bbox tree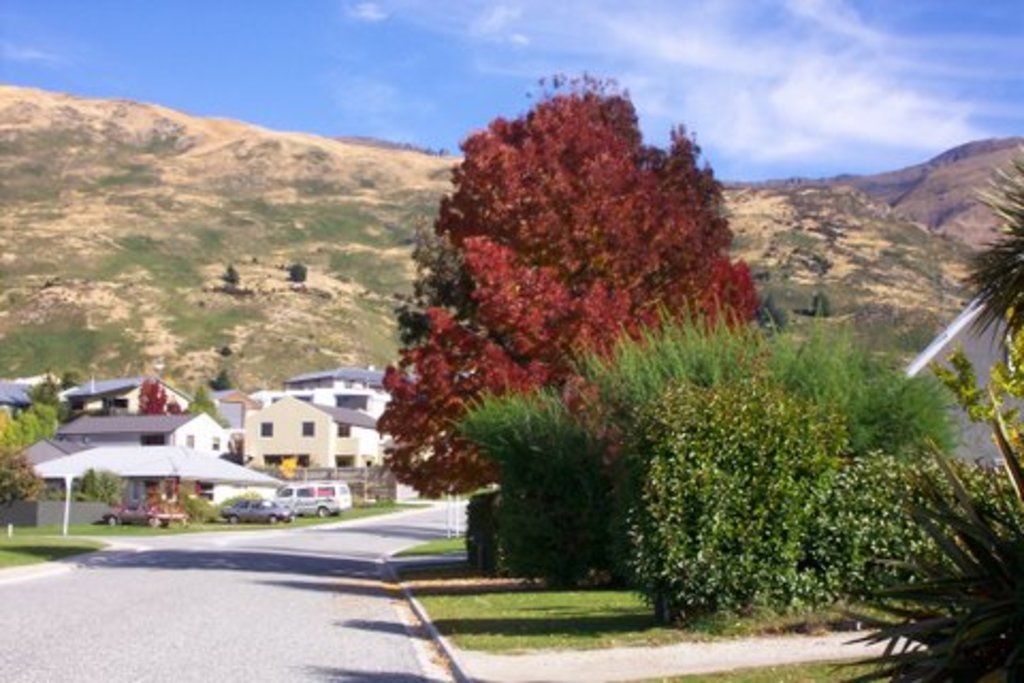
pyautogui.locateOnScreen(98, 371, 156, 534)
